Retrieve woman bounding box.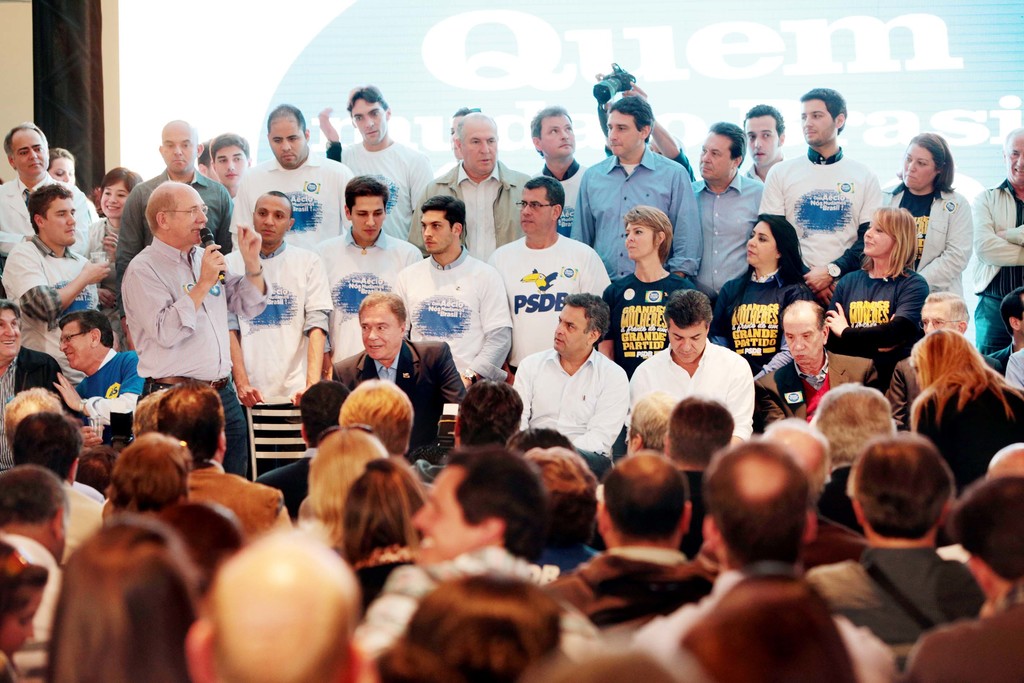
Bounding box: bbox=(712, 217, 816, 374).
